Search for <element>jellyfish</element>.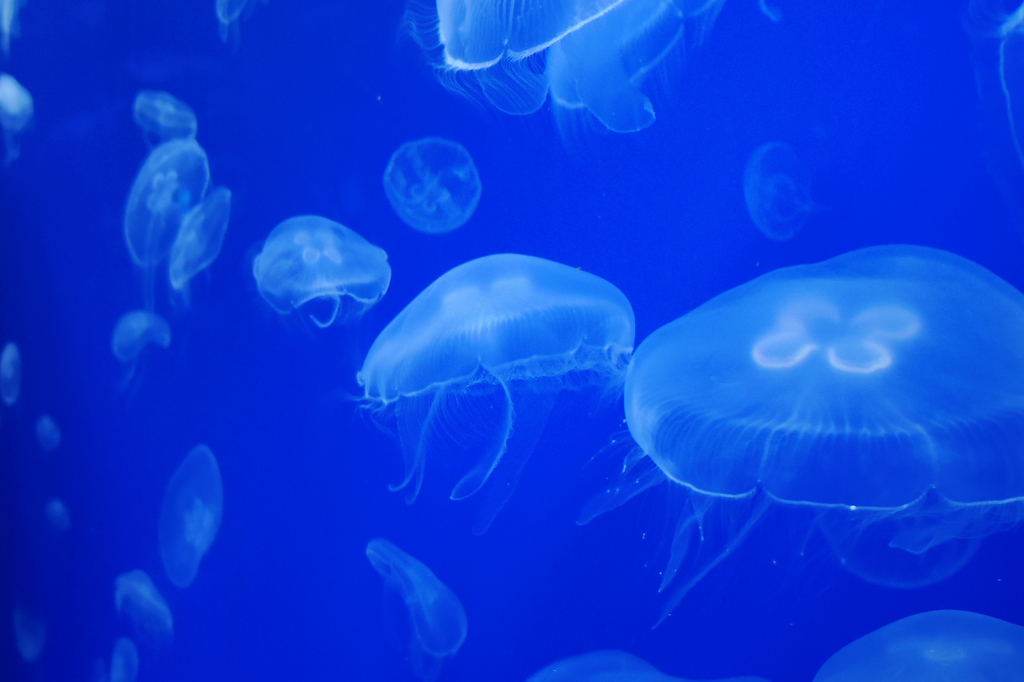
Found at {"x1": 109, "y1": 311, "x2": 173, "y2": 398}.
